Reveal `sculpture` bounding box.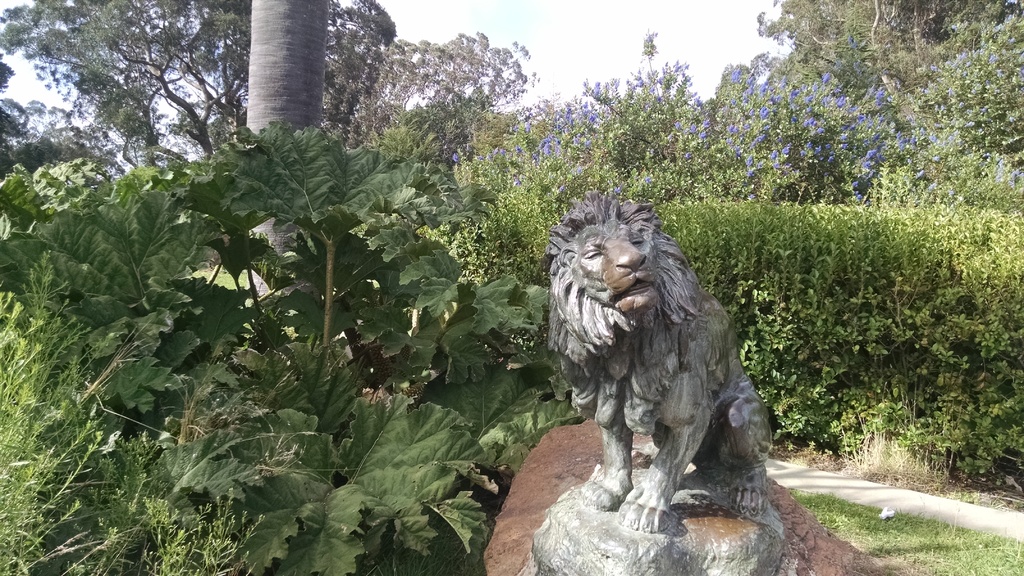
Revealed: crop(536, 191, 796, 547).
